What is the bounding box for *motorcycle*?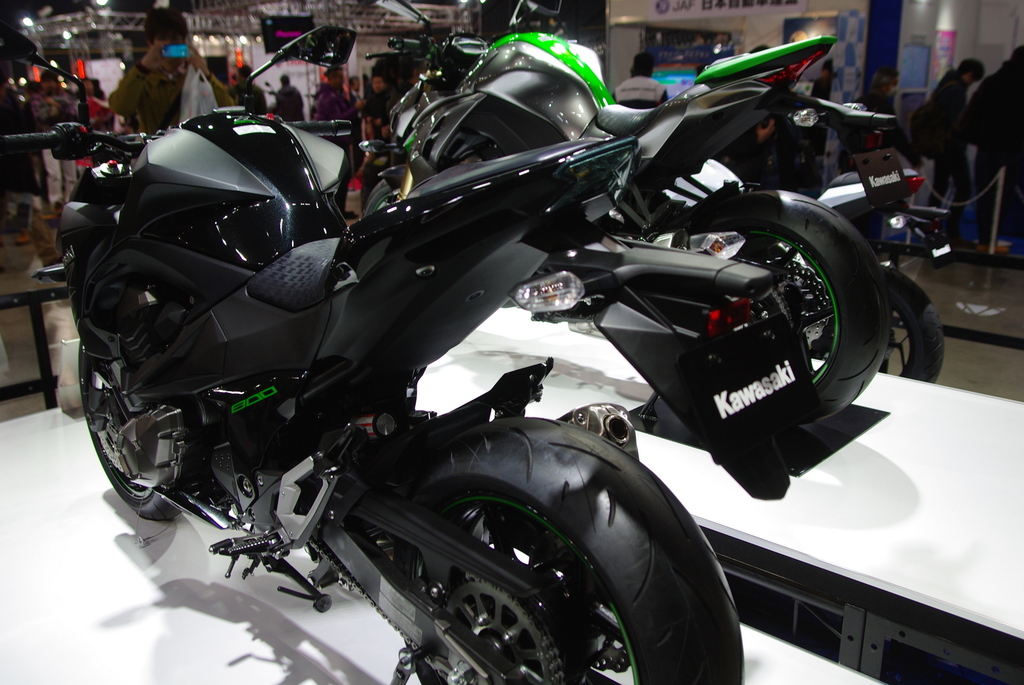
358,3,893,428.
